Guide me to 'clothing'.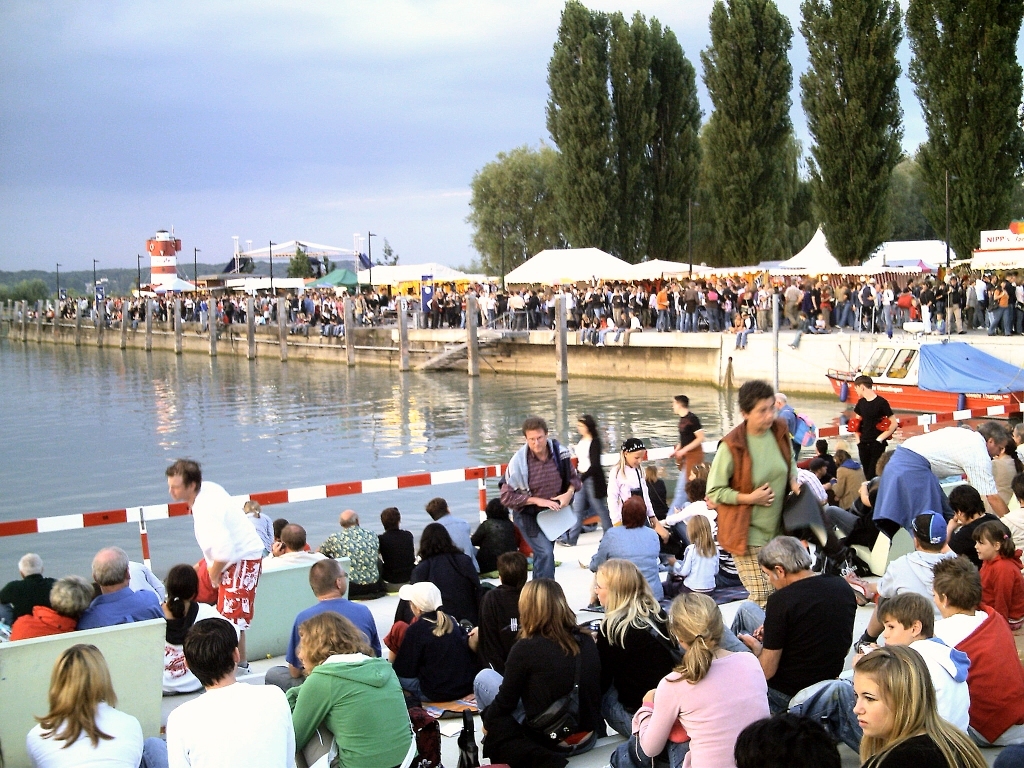
Guidance: 876,428,1001,520.
